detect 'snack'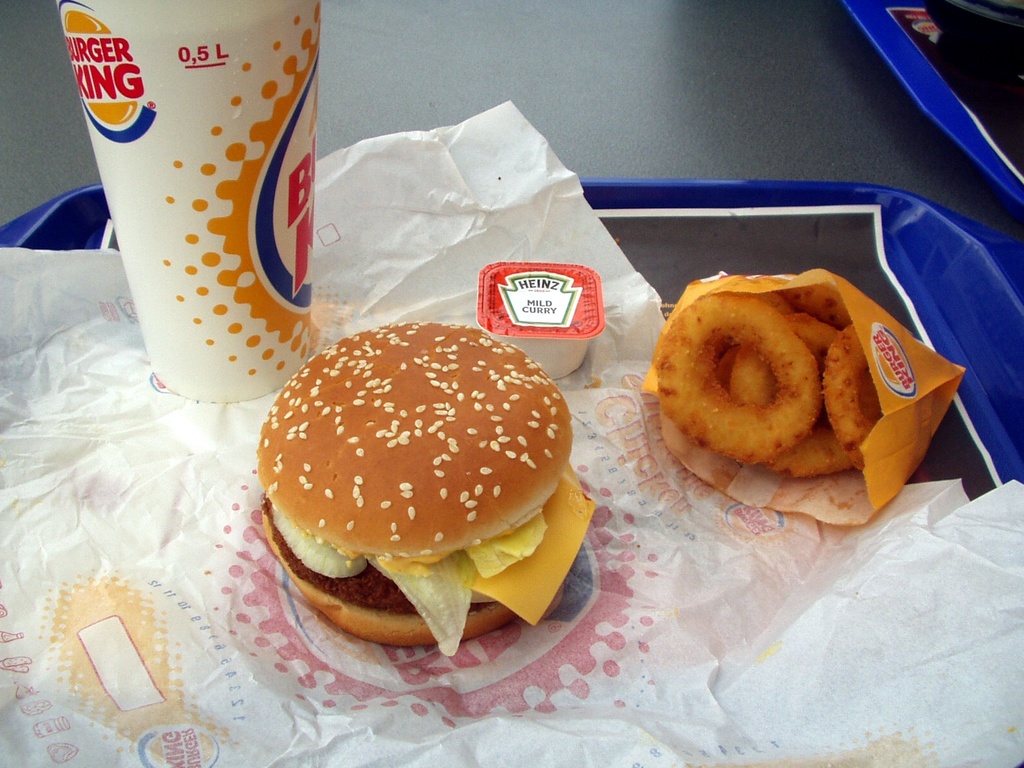
[x1=267, y1=316, x2=593, y2=660]
